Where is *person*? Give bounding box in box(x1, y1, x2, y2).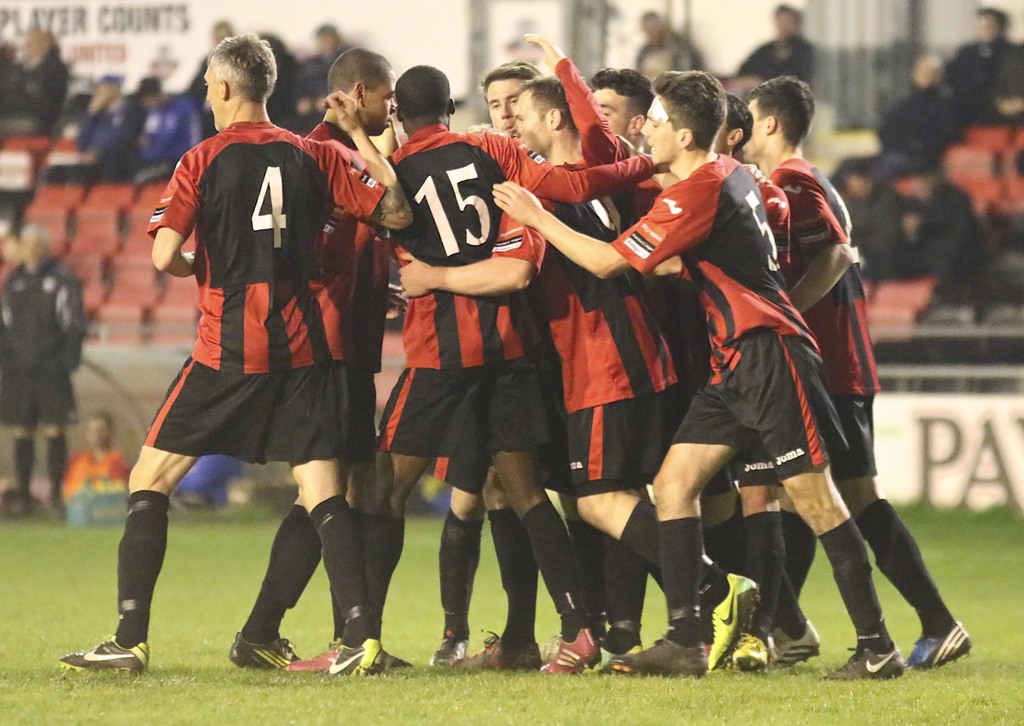
box(287, 26, 348, 133).
